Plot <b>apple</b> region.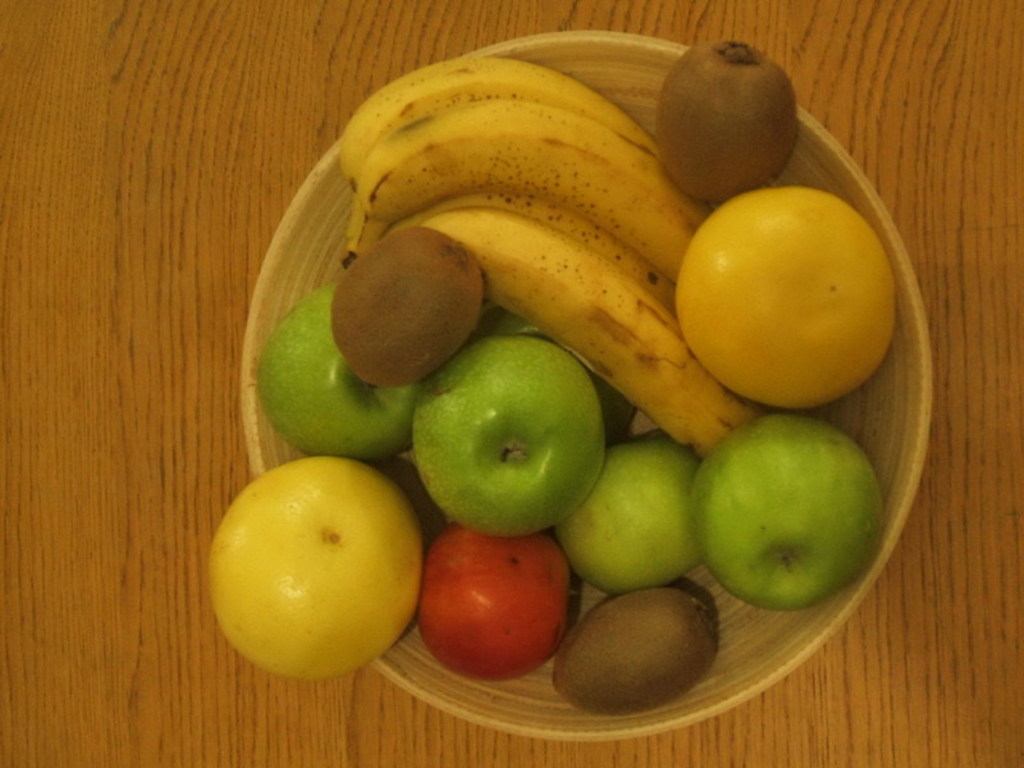
Plotted at [left=257, top=283, right=421, bottom=460].
